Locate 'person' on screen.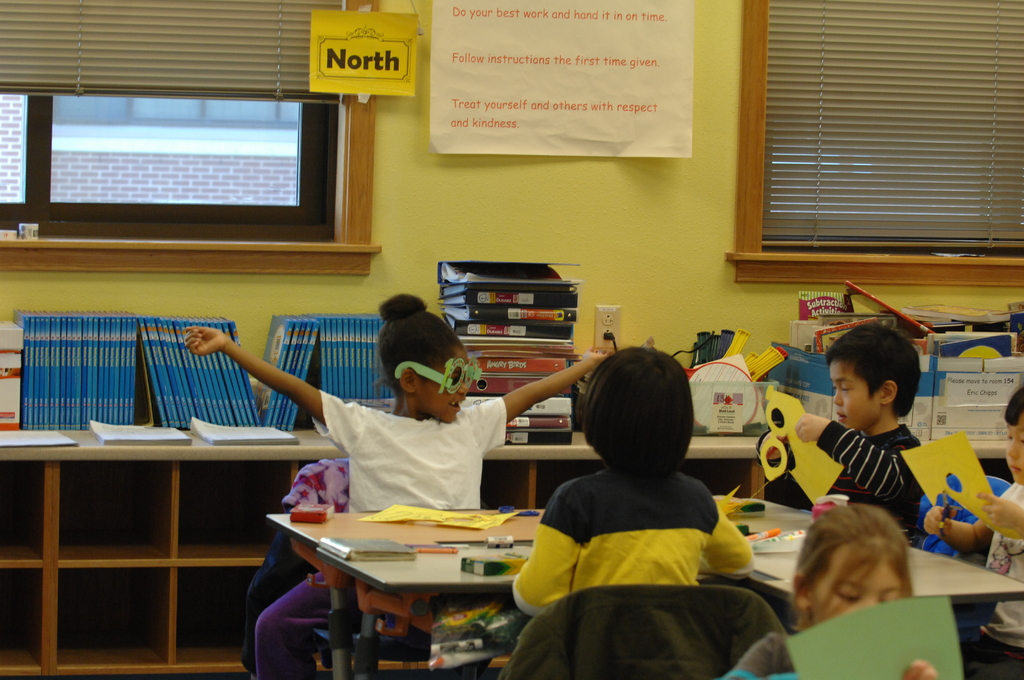
On screen at Rect(516, 348, 759, 631).
